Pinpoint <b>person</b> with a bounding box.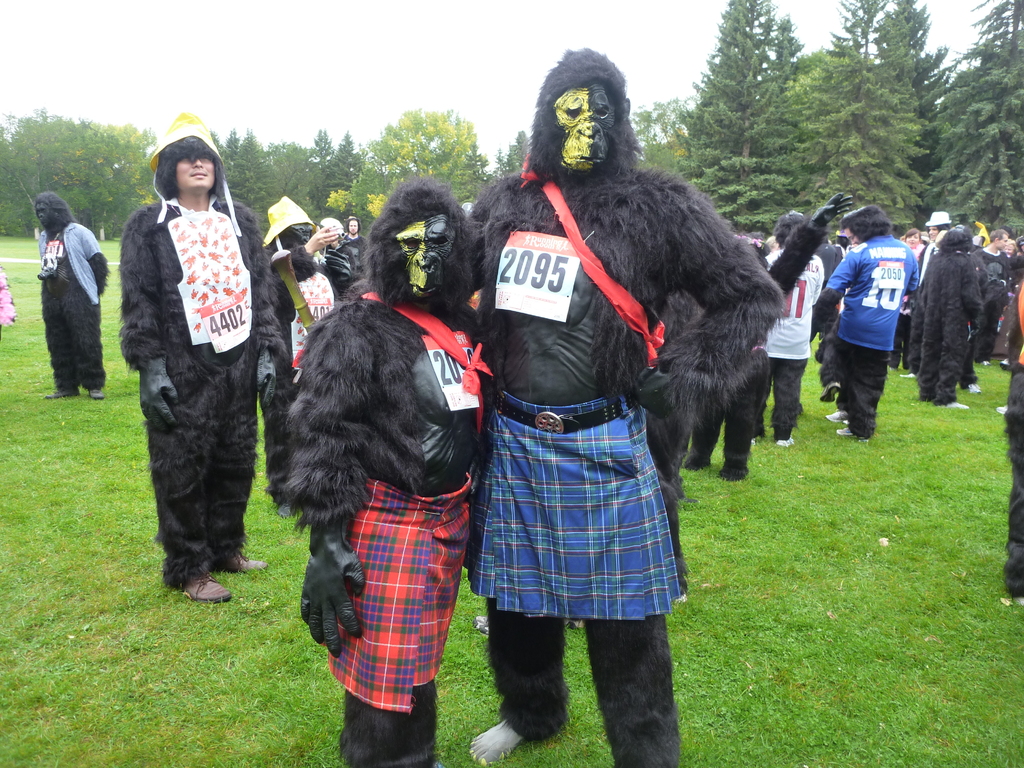
(left=914, top=212, right=956, bottom=289).
